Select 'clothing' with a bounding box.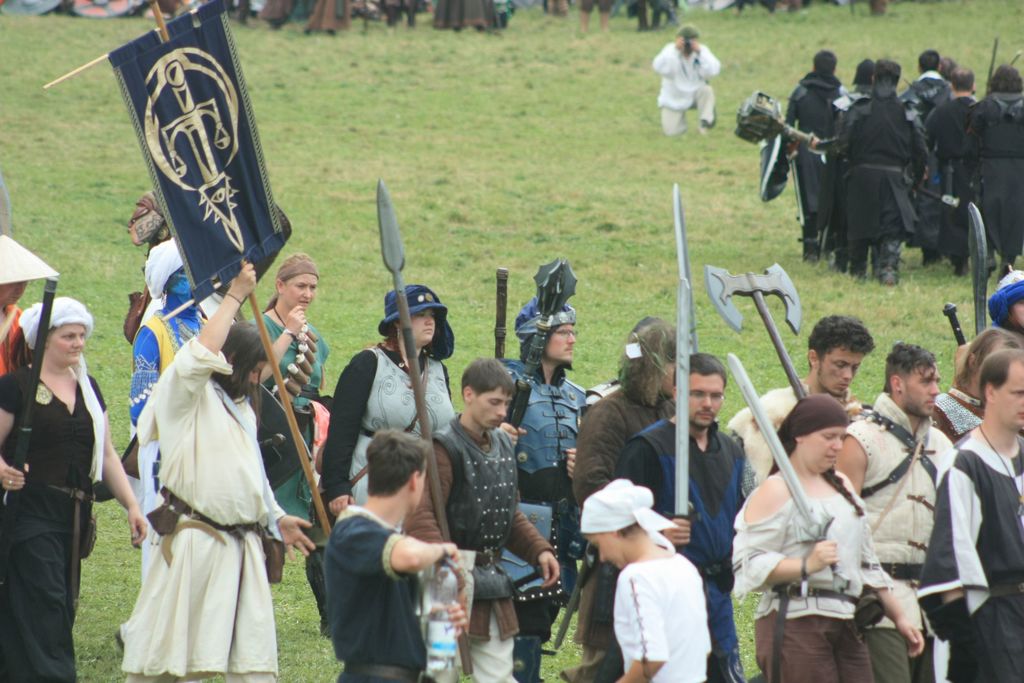
568:386:685:680.
